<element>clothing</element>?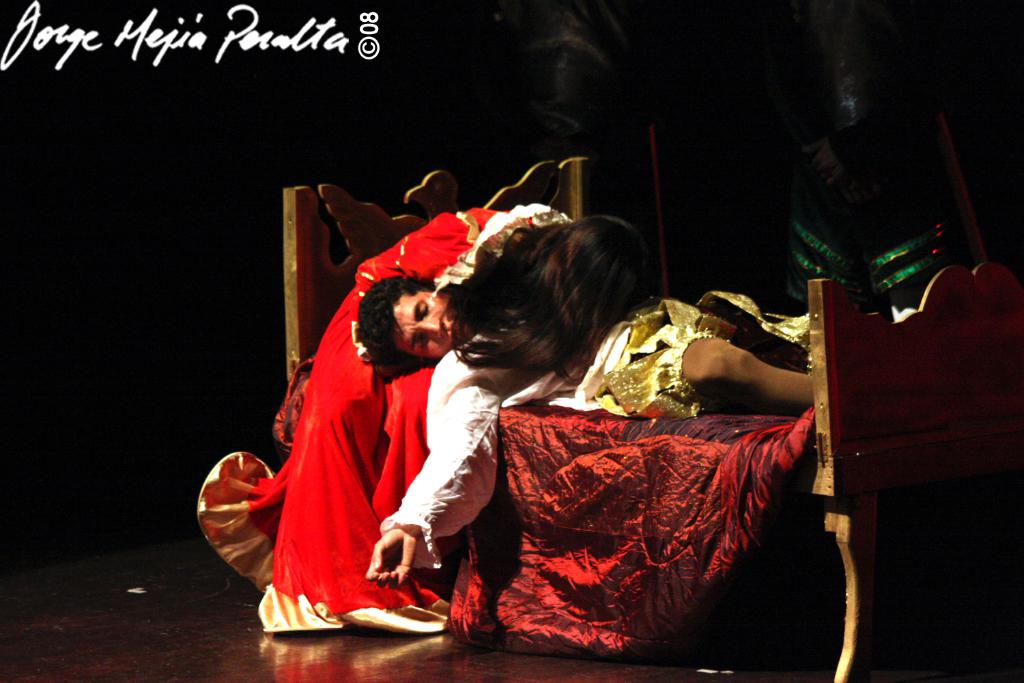
(374, 289, 811, 572)
